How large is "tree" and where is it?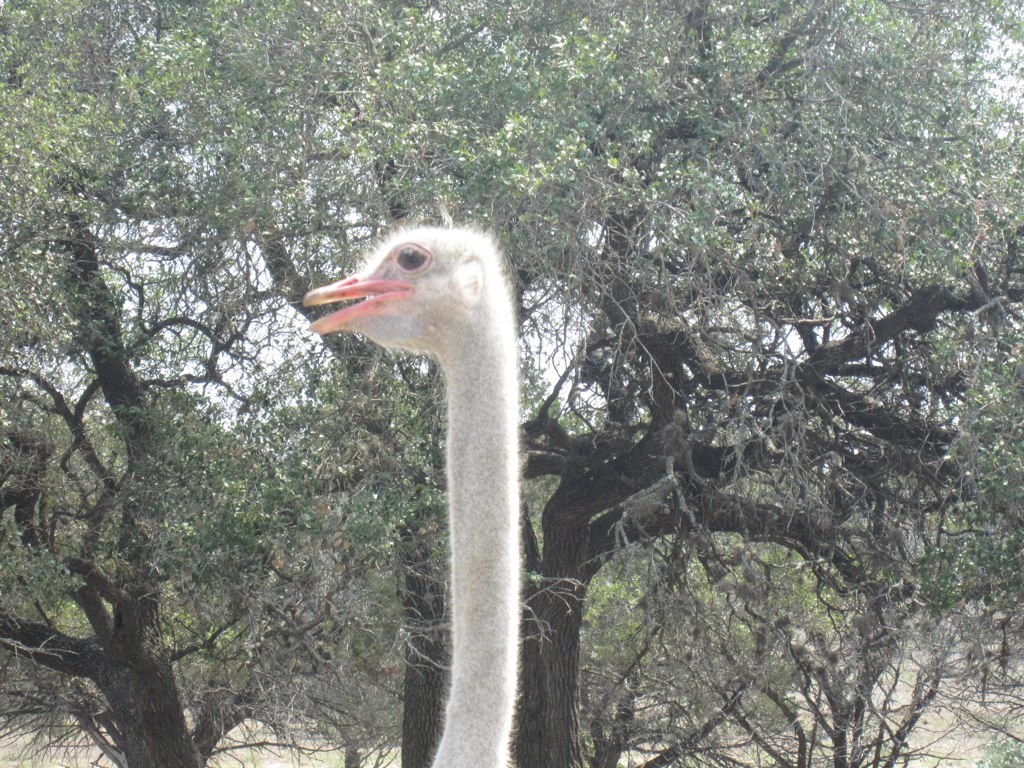
Bounding box: 0,0,398,767.
